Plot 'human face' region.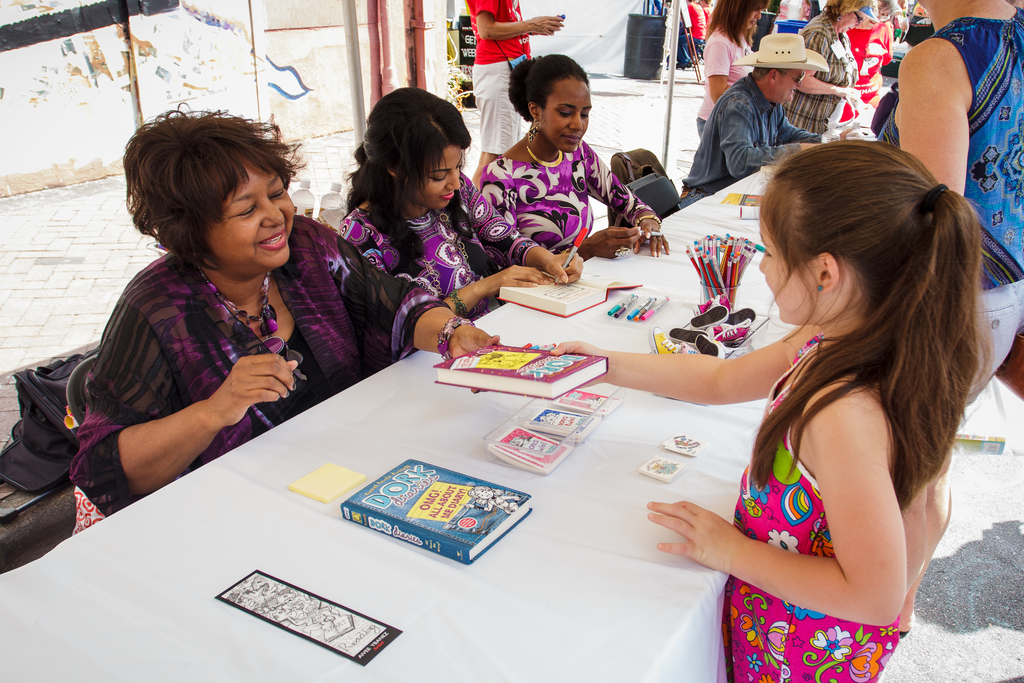
Plotted at x1=784, y1=66, x2=800, y2=103.
